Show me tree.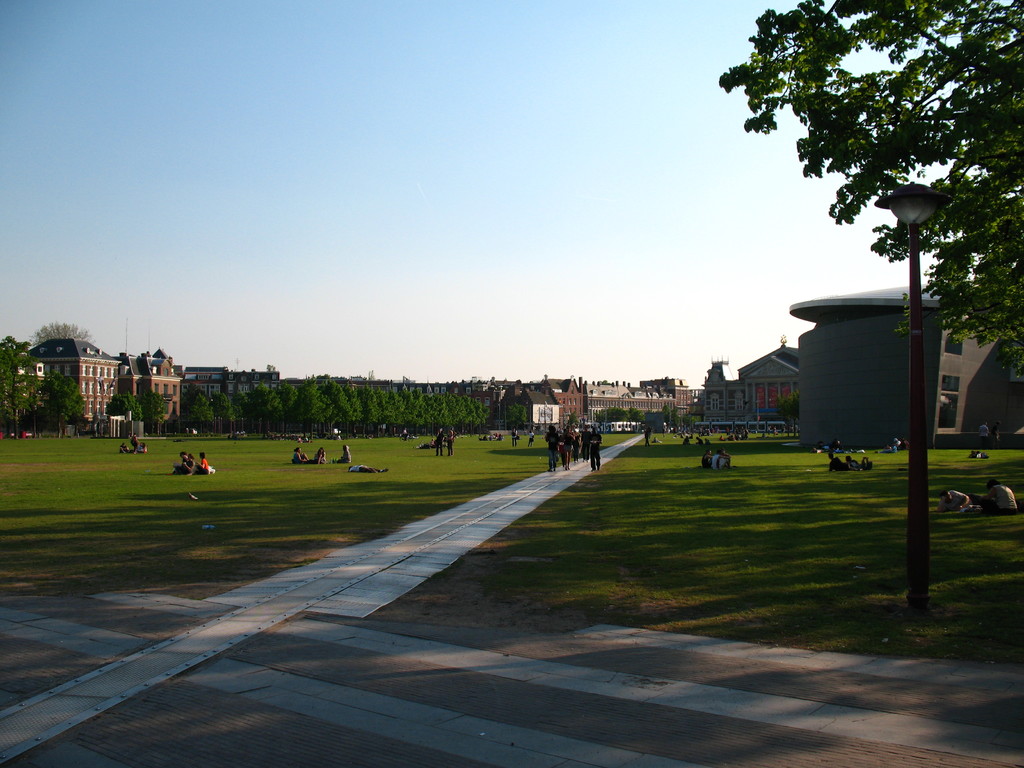
tree is here: left=104, top=389, right=144, bottom=434.
